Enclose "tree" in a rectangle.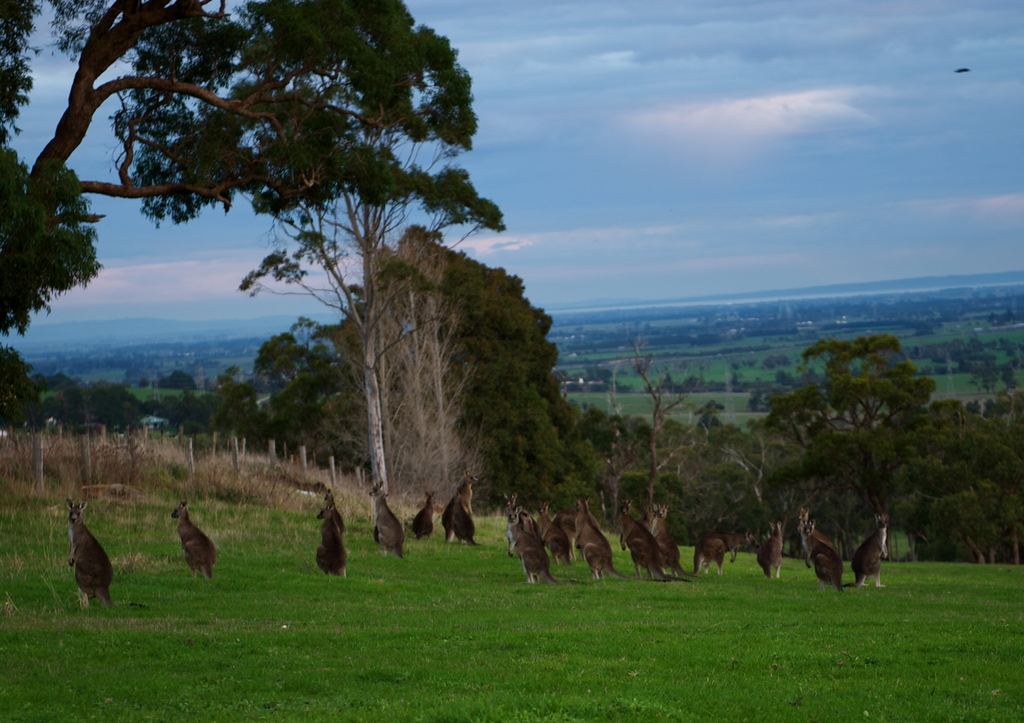
crop(745, 301, 972, 574).
